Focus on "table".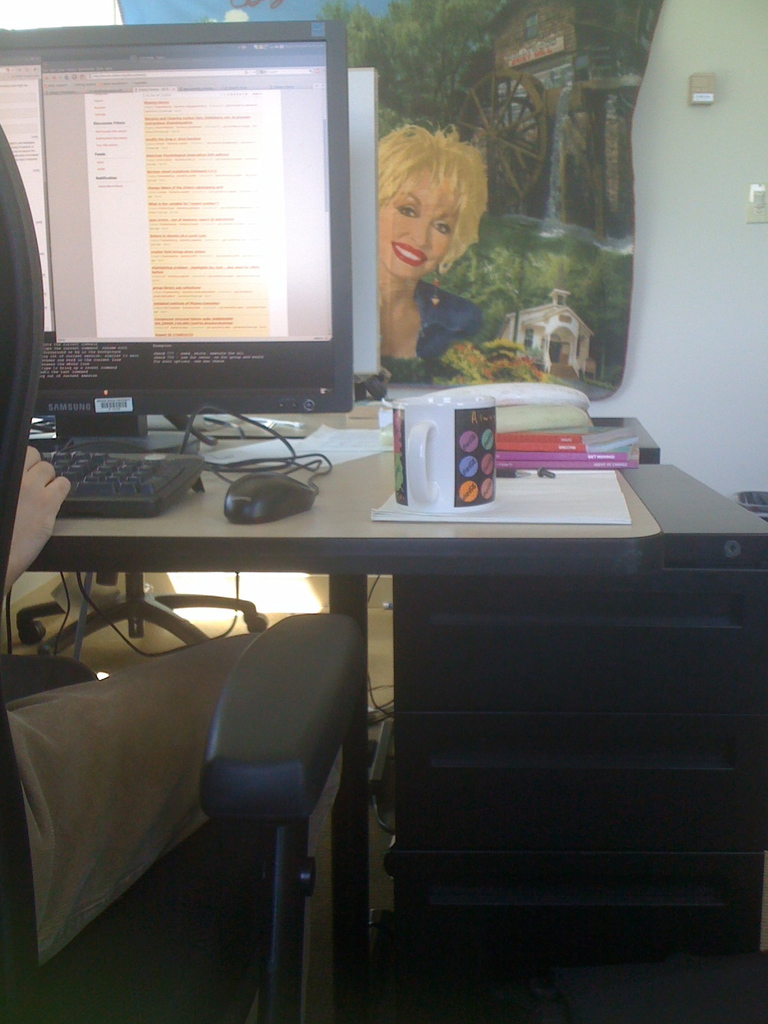
Focused at (8, 405, 701, 1014).
